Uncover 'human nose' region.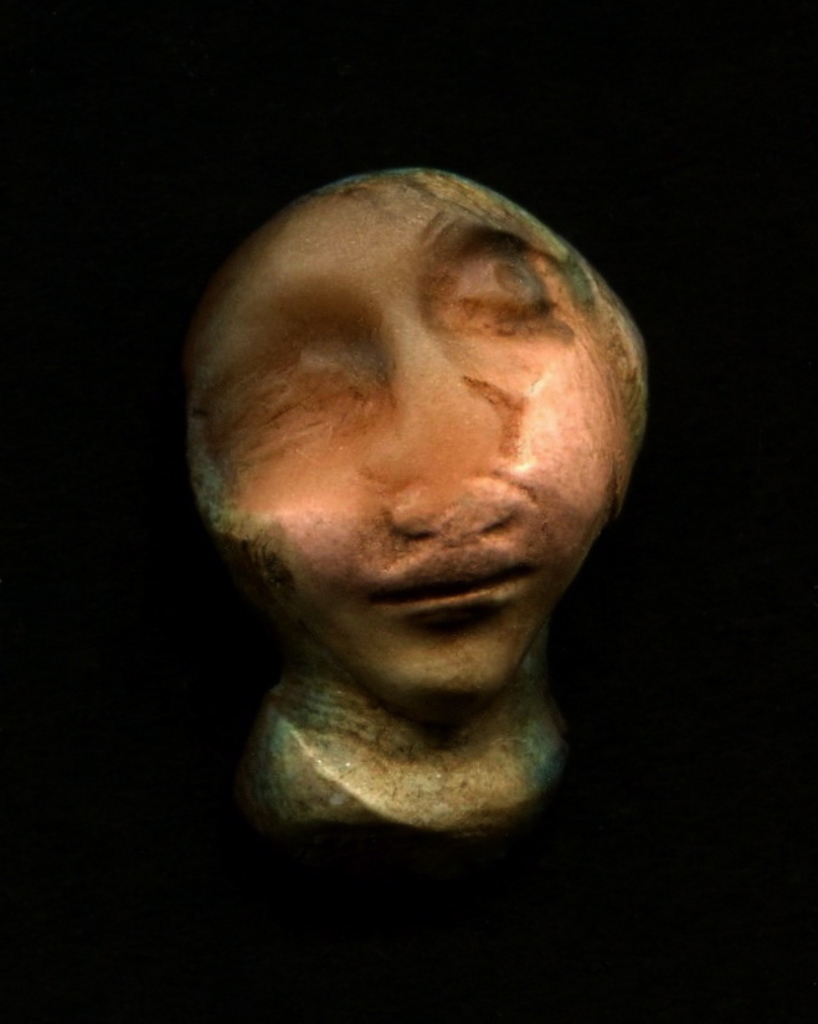
Uncovered: bbox(367, 304, 521, 531).
